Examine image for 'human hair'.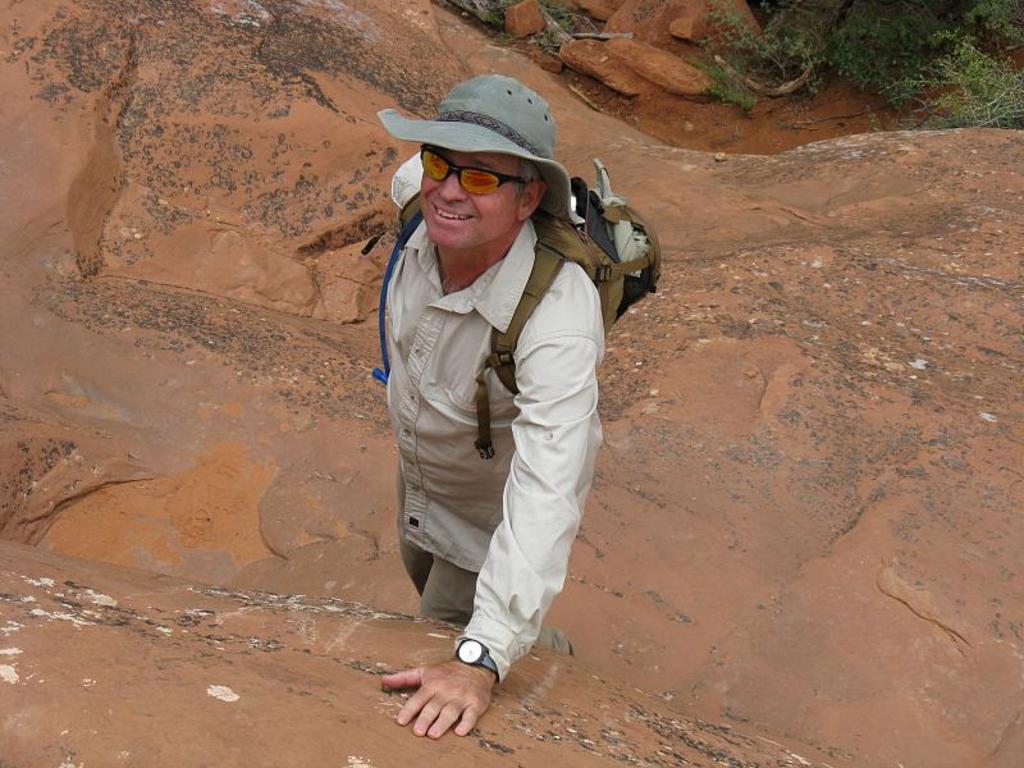
Examination result: (x1=517, y1=160, x2=545, y2=202).
